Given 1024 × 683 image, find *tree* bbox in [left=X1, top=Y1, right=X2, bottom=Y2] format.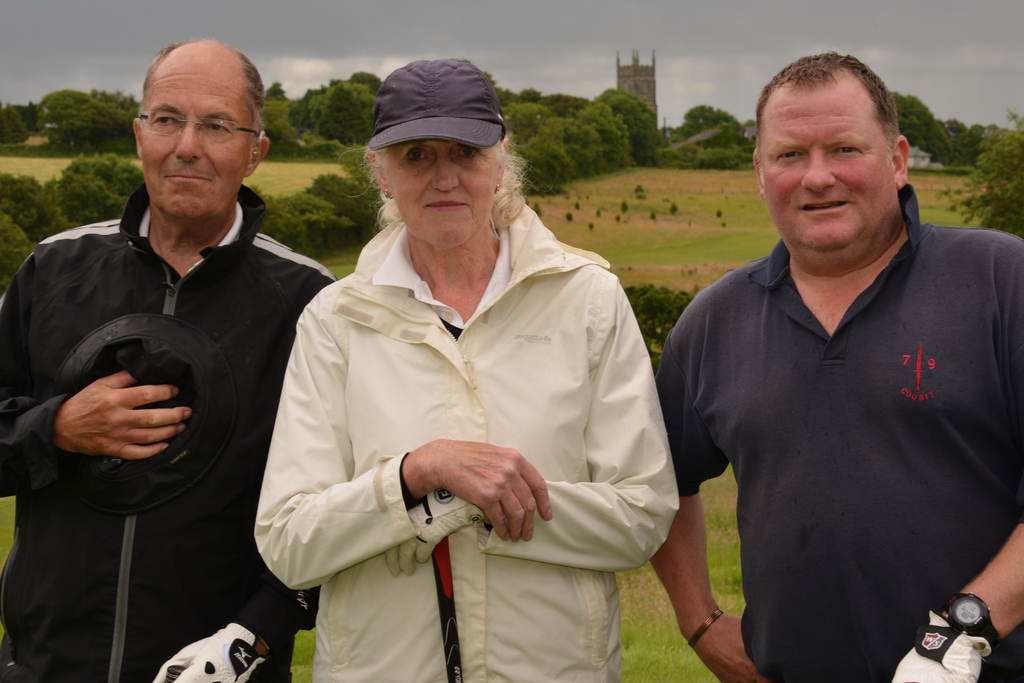
[left=269, top=82, right=292, bottom=101].
